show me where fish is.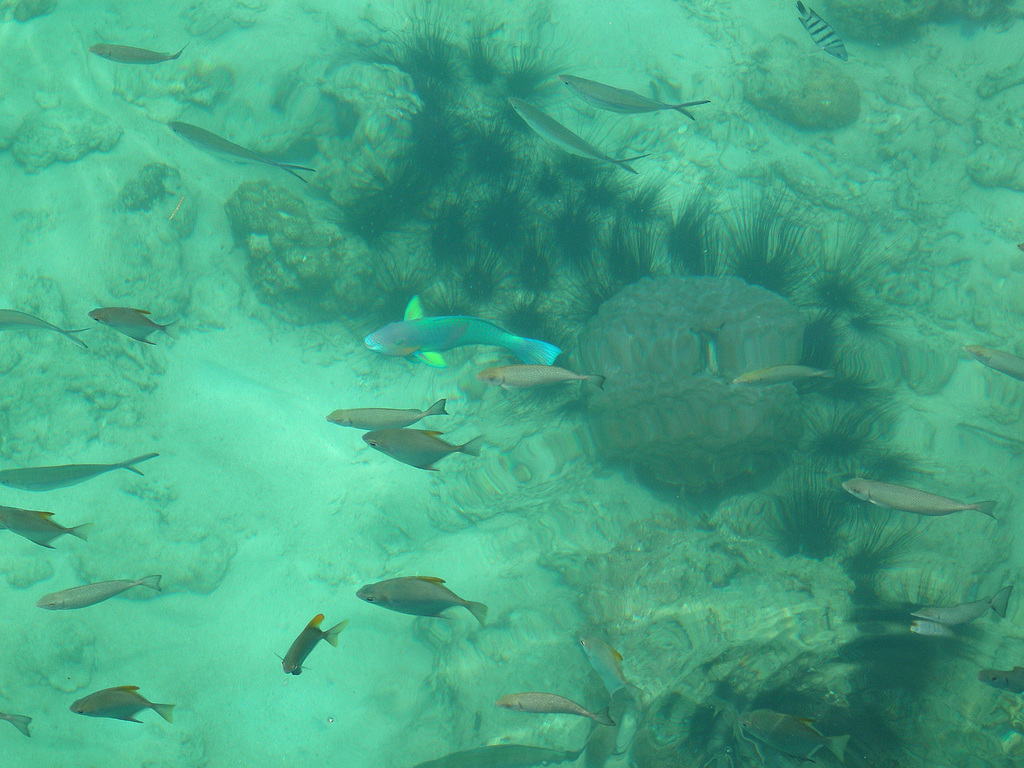
fish is at (906,589,1014,615).
